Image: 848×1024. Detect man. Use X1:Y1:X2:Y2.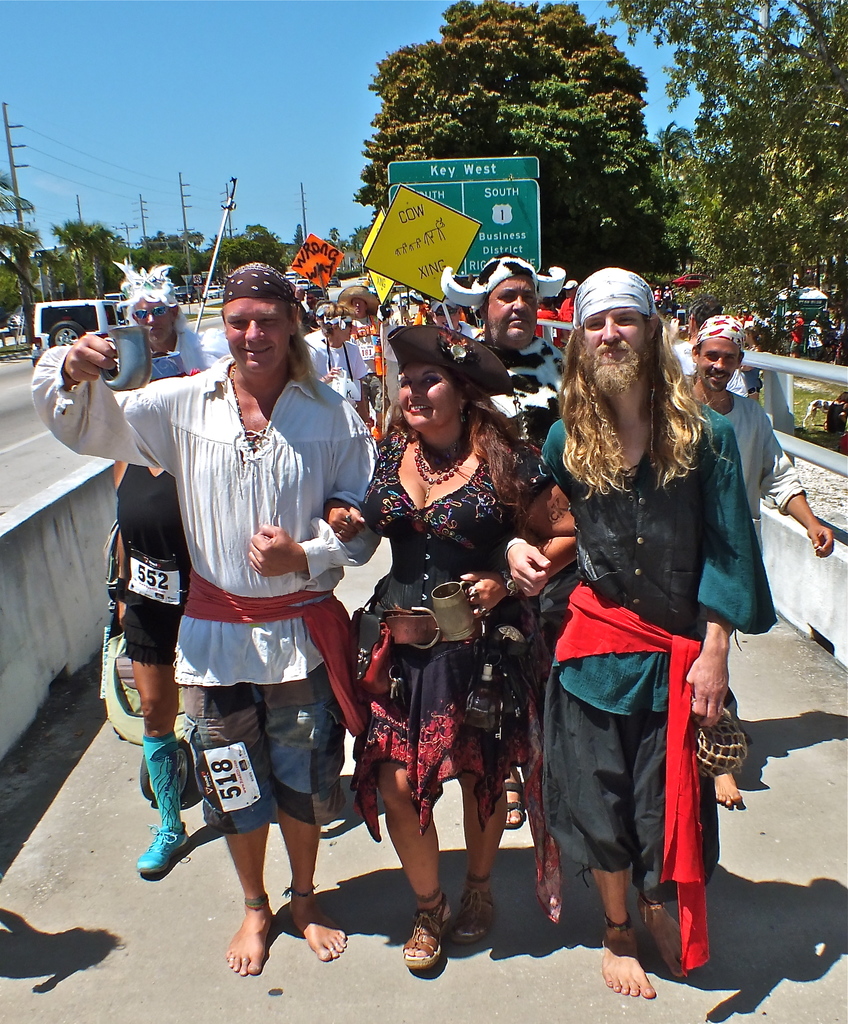
478:251:567:447.
